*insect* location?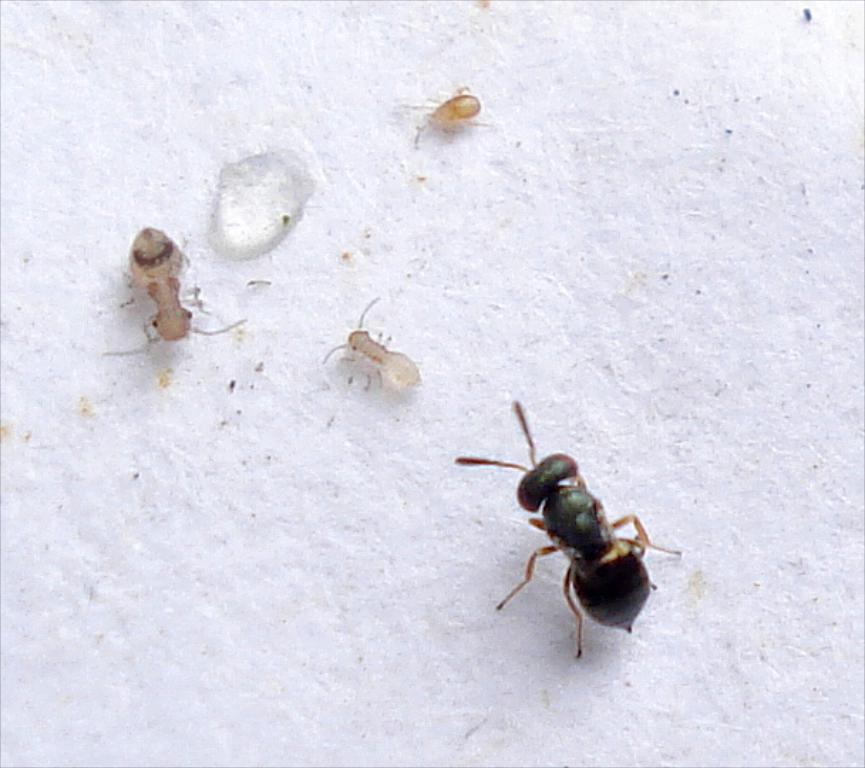
box=[319, 292, 421, 388]
